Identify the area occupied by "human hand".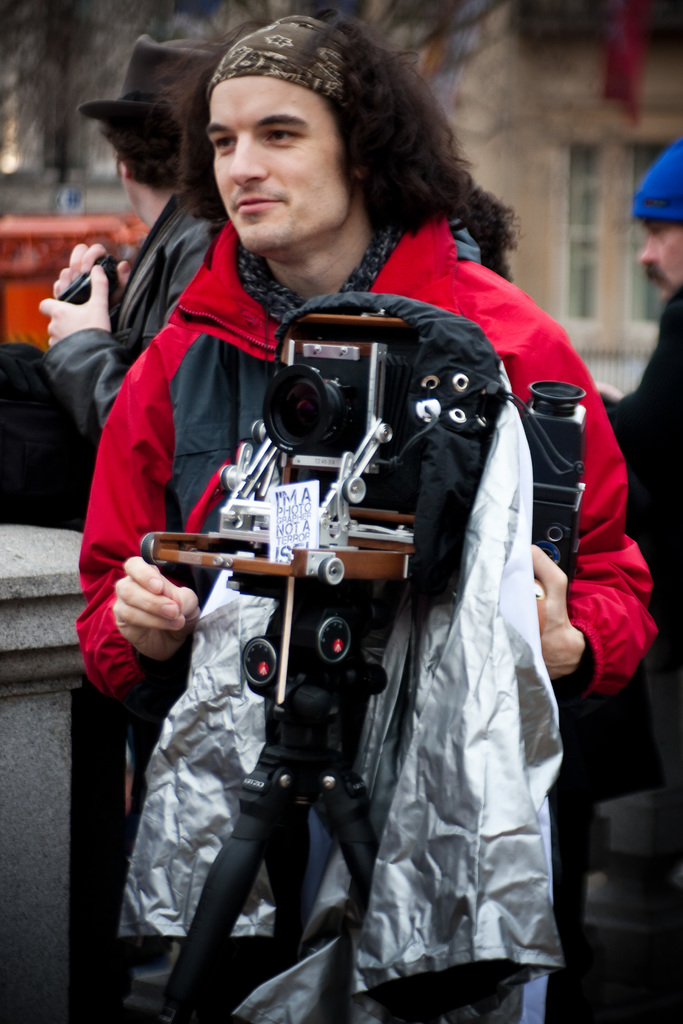
Area: l=110, t=557, r=201, b=660.
